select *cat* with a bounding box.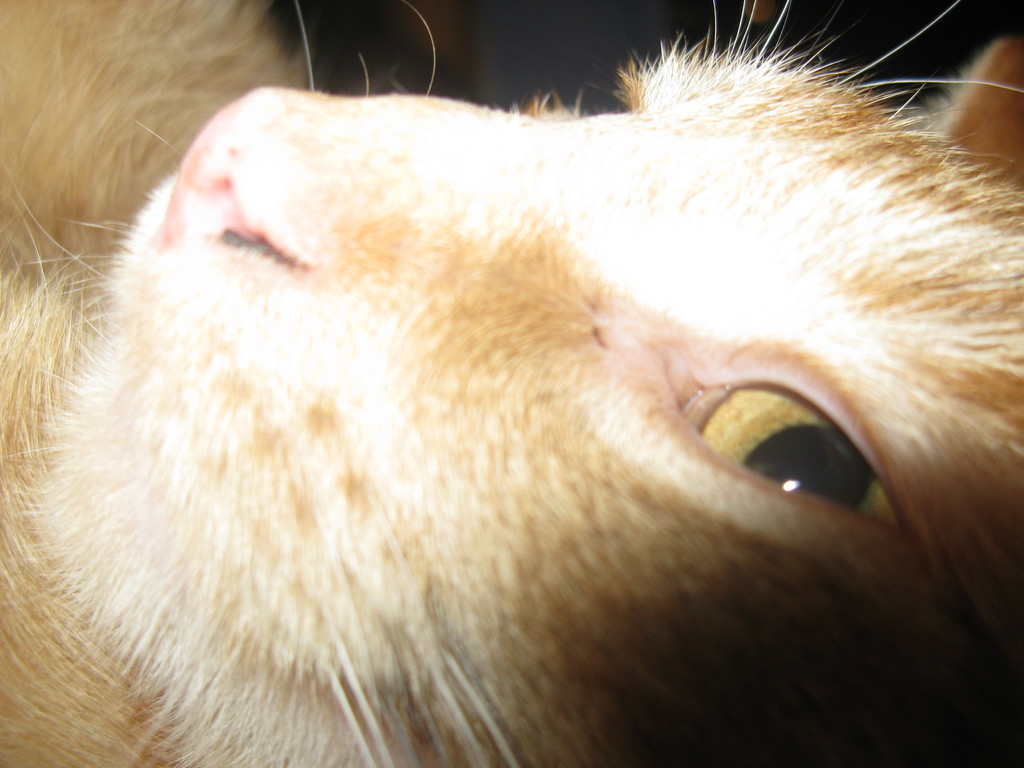
[0,1,1023,767].
